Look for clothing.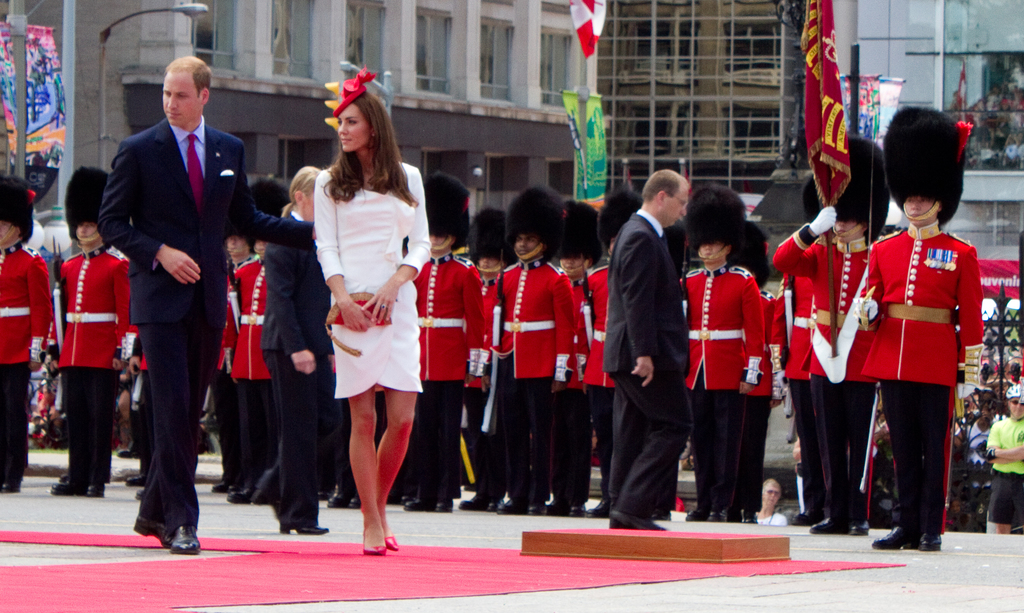
Found: box=[788, 276, 837, 528].
